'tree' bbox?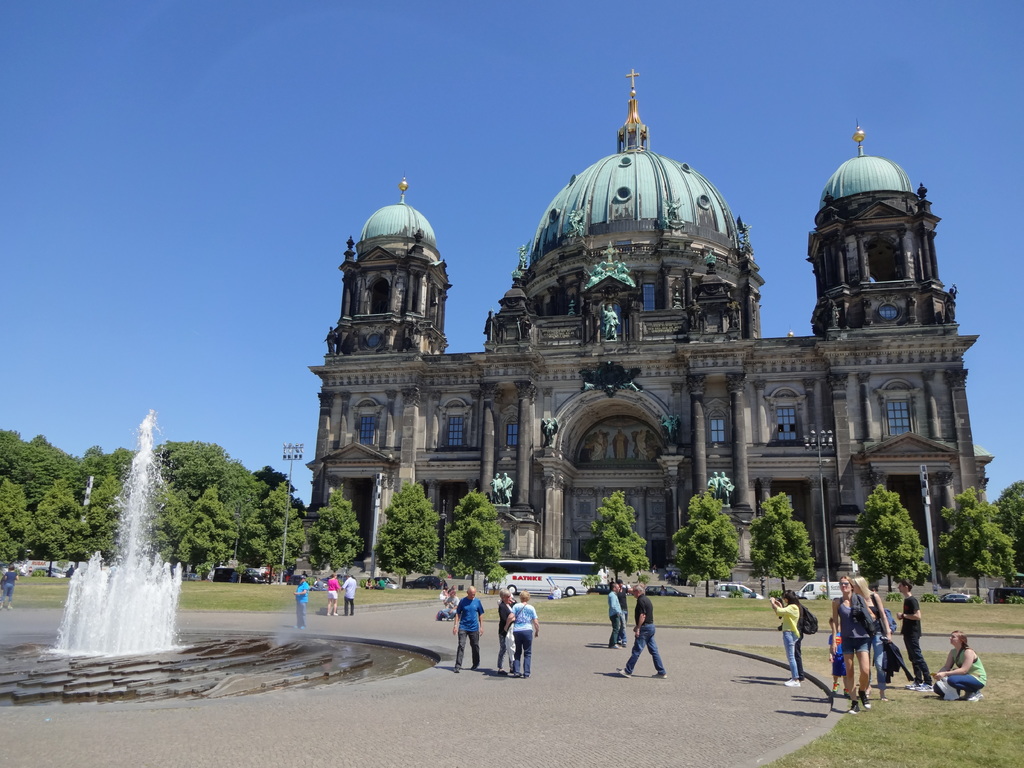
bbox=[375, 481, 451, 579]
